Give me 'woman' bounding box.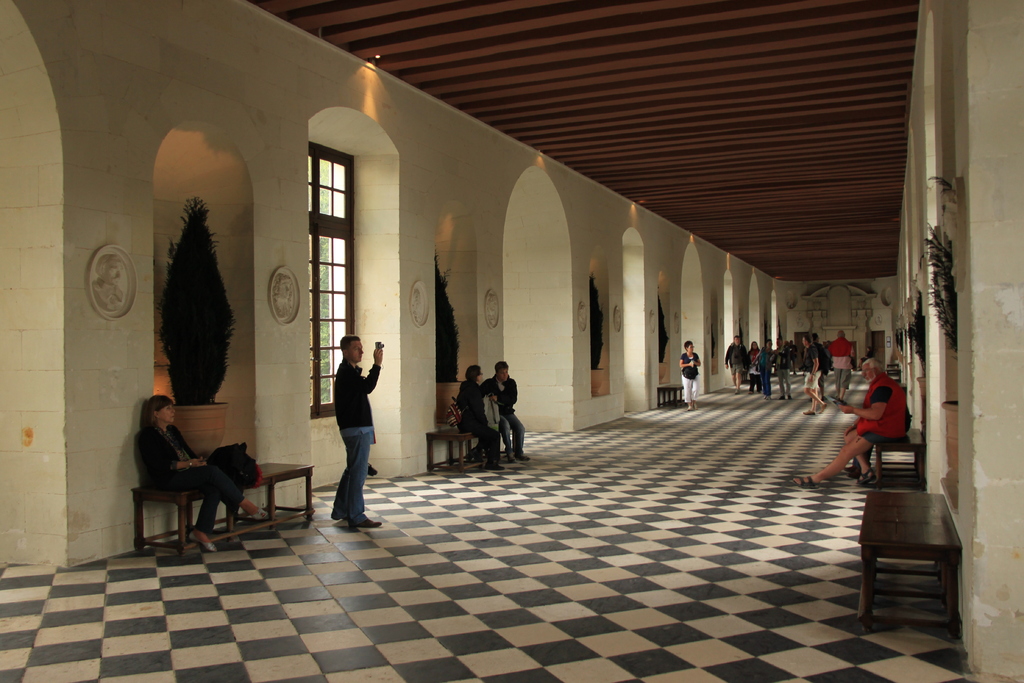
pyautogui.locateOnScreen(749, 343, 760, 384).
